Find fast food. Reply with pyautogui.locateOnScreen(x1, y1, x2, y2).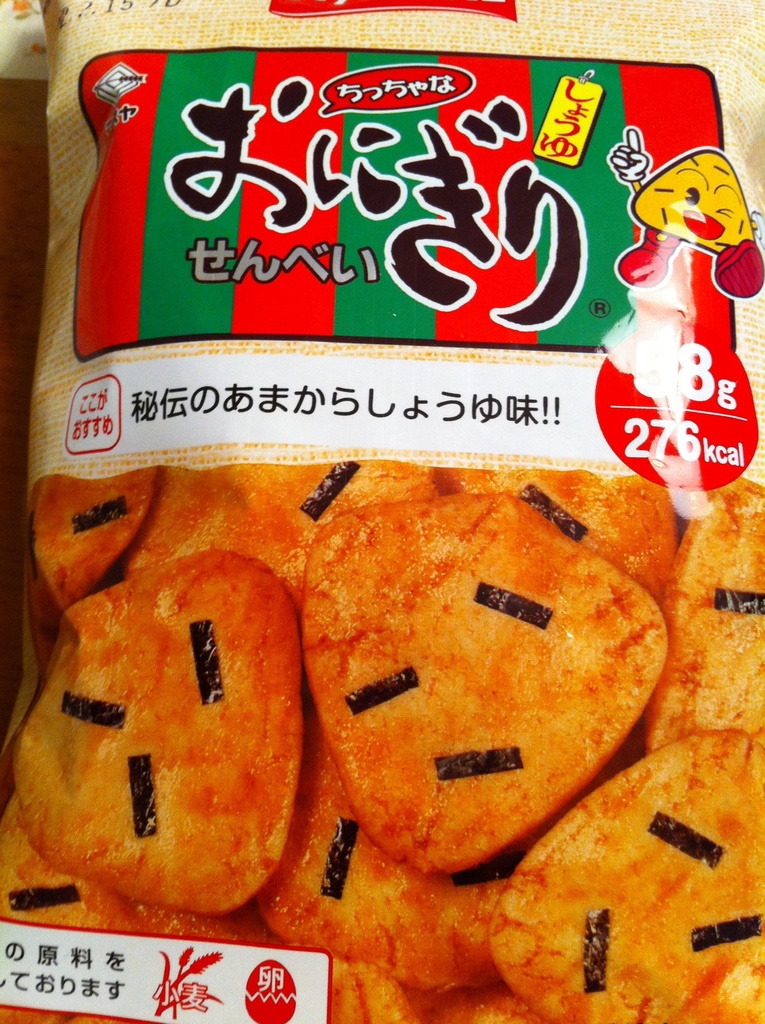
pyautogui.locateOnScreen(13, 465, 164, 664).
